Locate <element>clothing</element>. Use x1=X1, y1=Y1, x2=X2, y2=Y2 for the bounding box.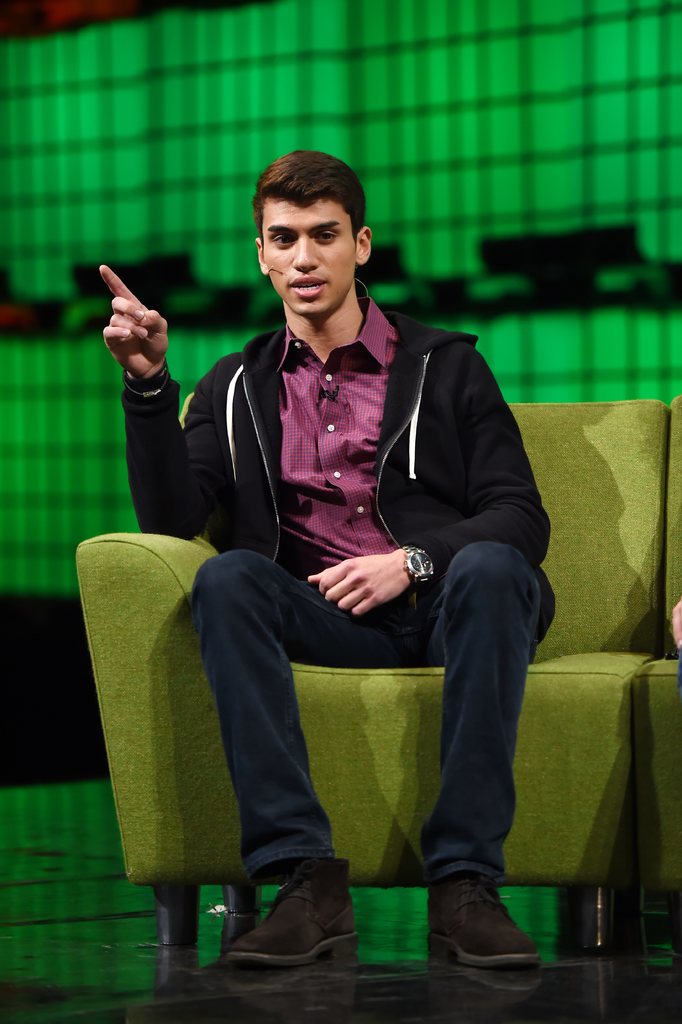
x1=117, y1=307, x2=559, y2=893.
